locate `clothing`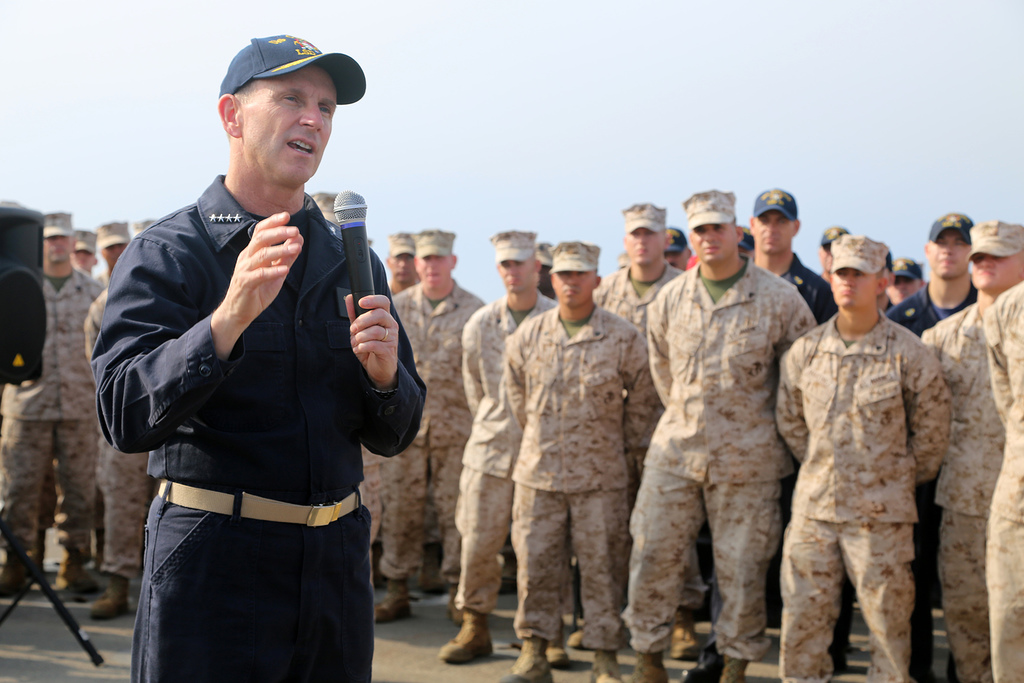
{"left": 767, "top": 309, "right": 954, "bottom": 682}
